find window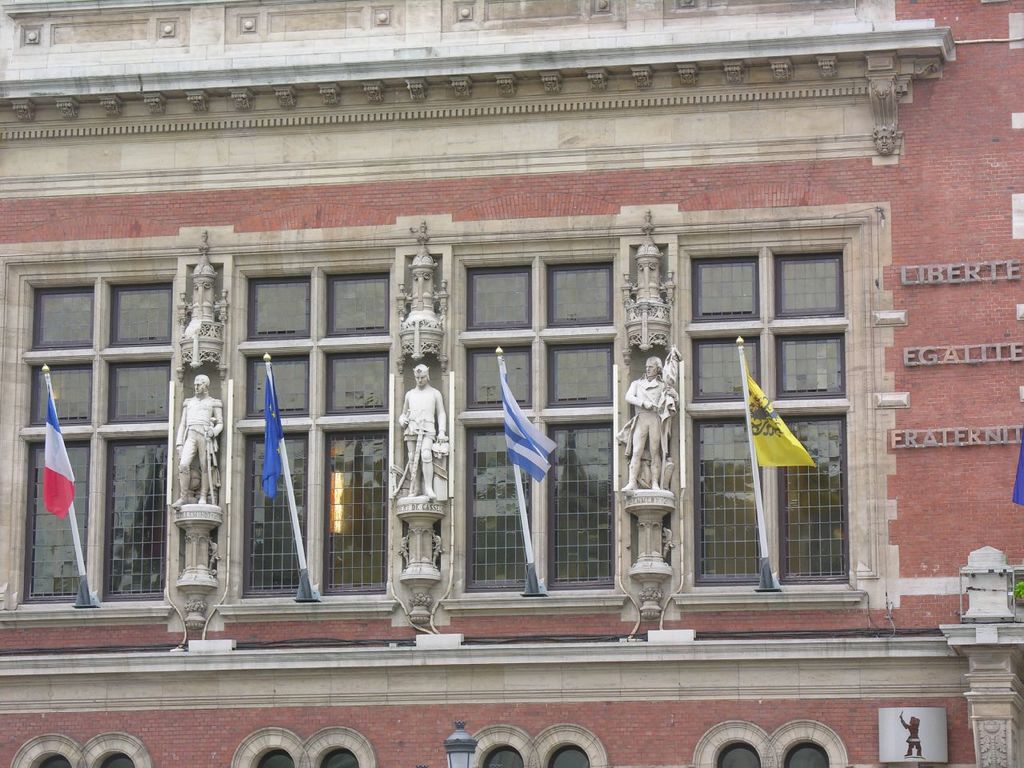
467/723/613/767
